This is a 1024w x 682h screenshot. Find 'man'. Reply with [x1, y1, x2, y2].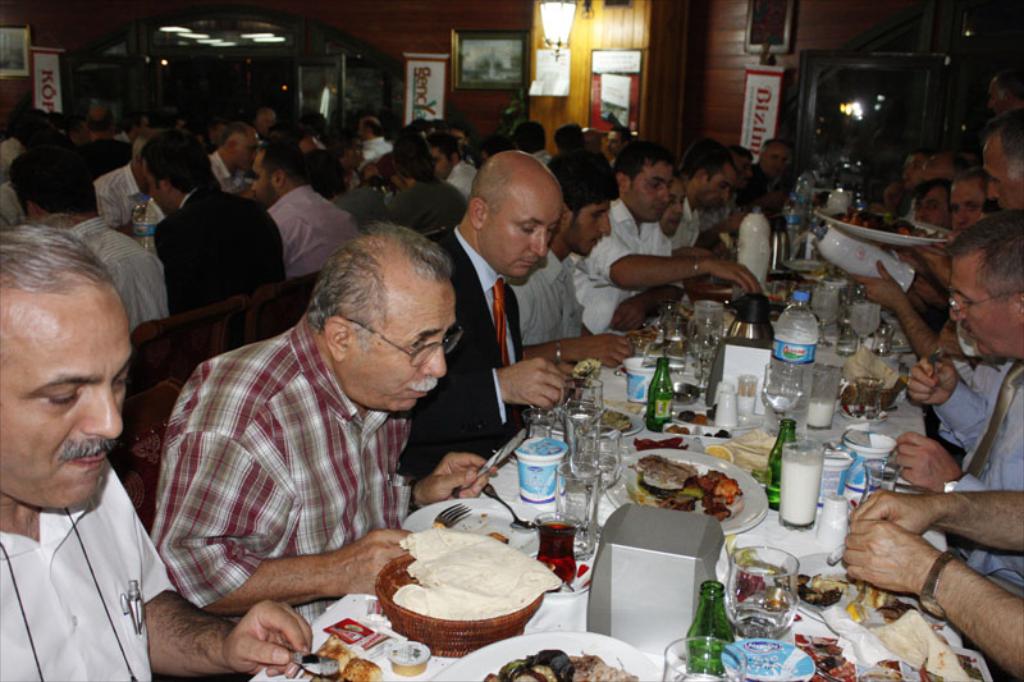
[680, 143, 740, 250].
